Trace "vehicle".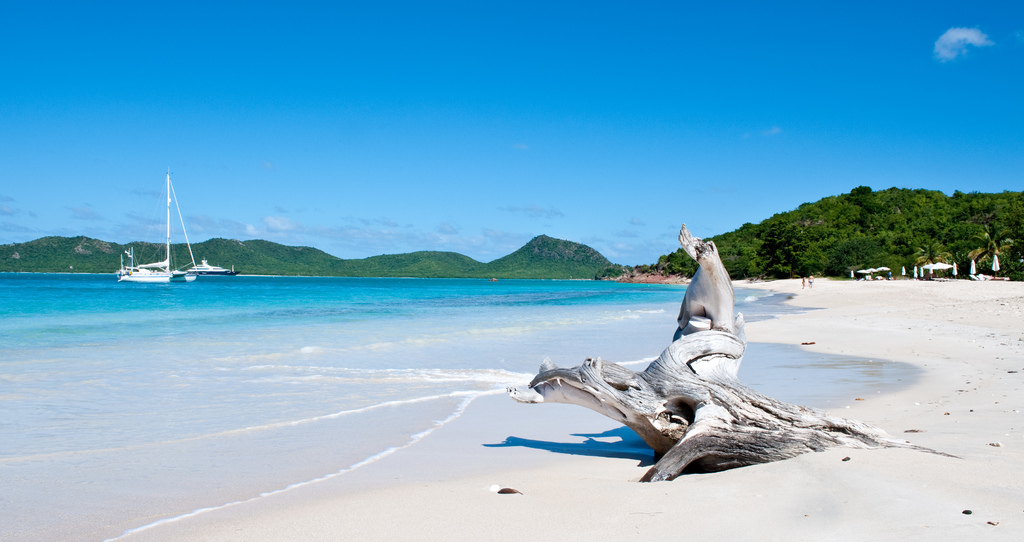
Traced to box(118, 180, 216, 283).
